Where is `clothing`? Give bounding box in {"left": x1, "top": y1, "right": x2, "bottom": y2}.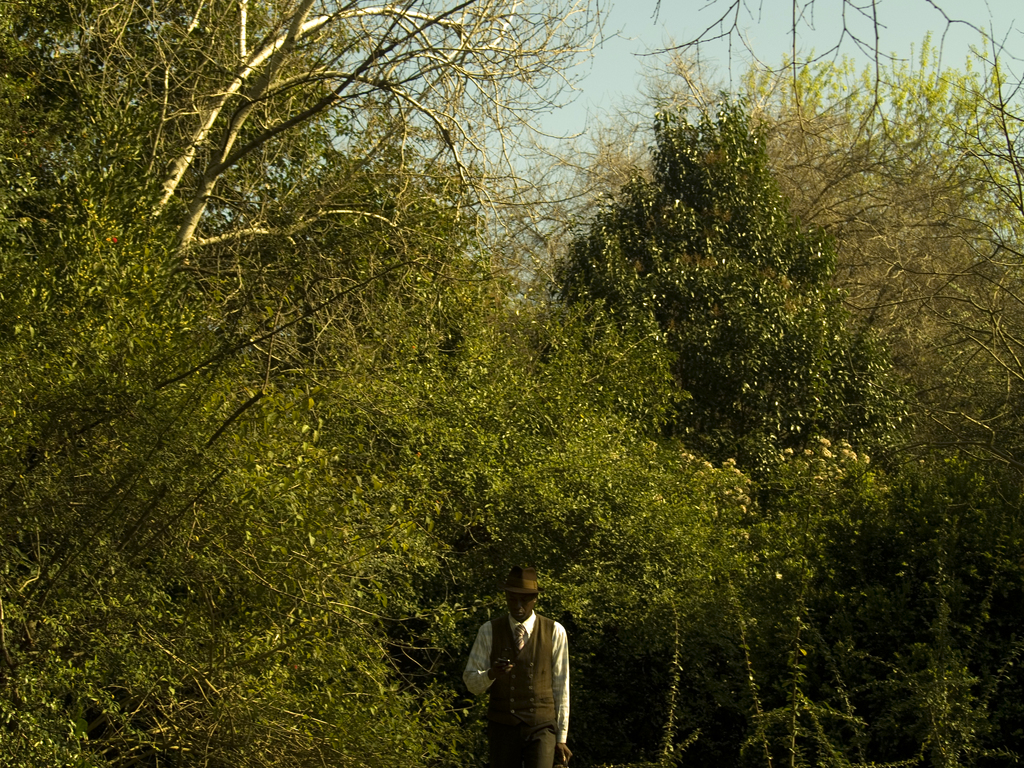
{"left": 469, "top": 594, "right": 576, "bottom": 767}.
